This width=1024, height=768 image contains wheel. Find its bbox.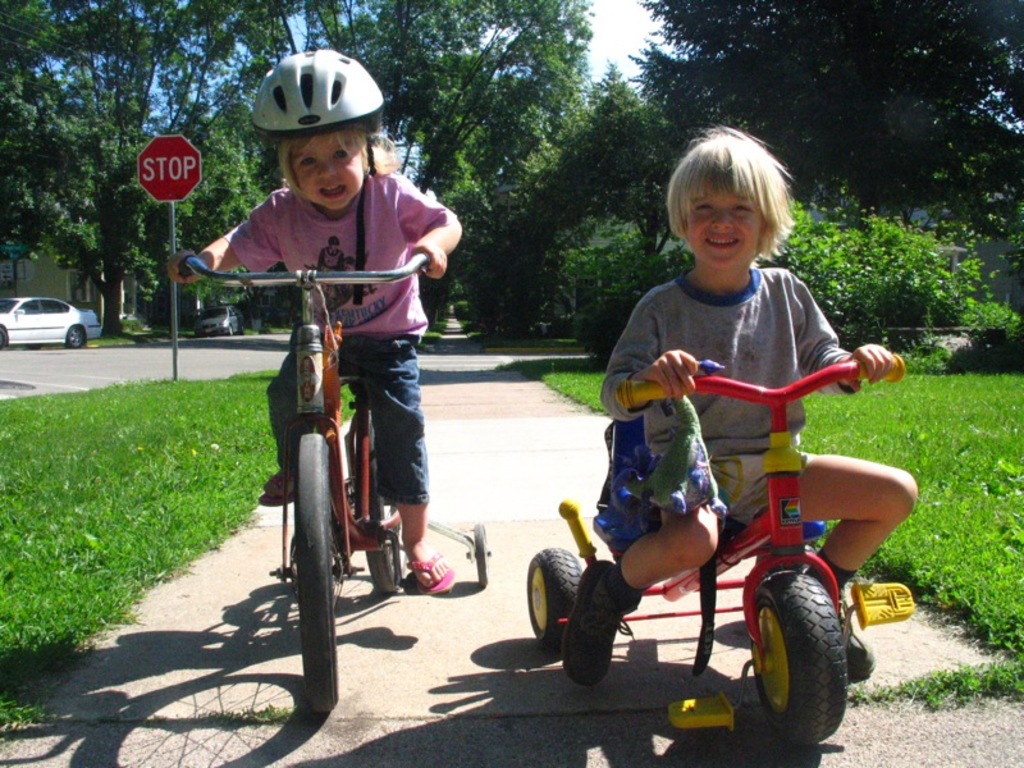
356:420:401:591.
